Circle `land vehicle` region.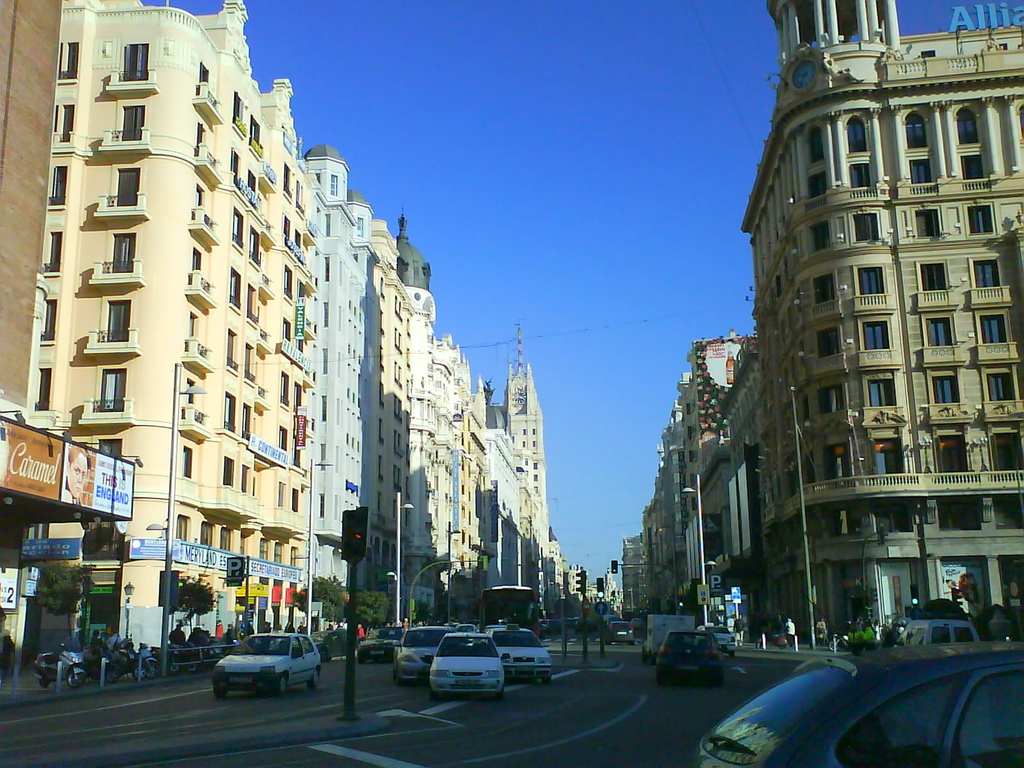
Region: Rect(317, 629, 344, 658).
